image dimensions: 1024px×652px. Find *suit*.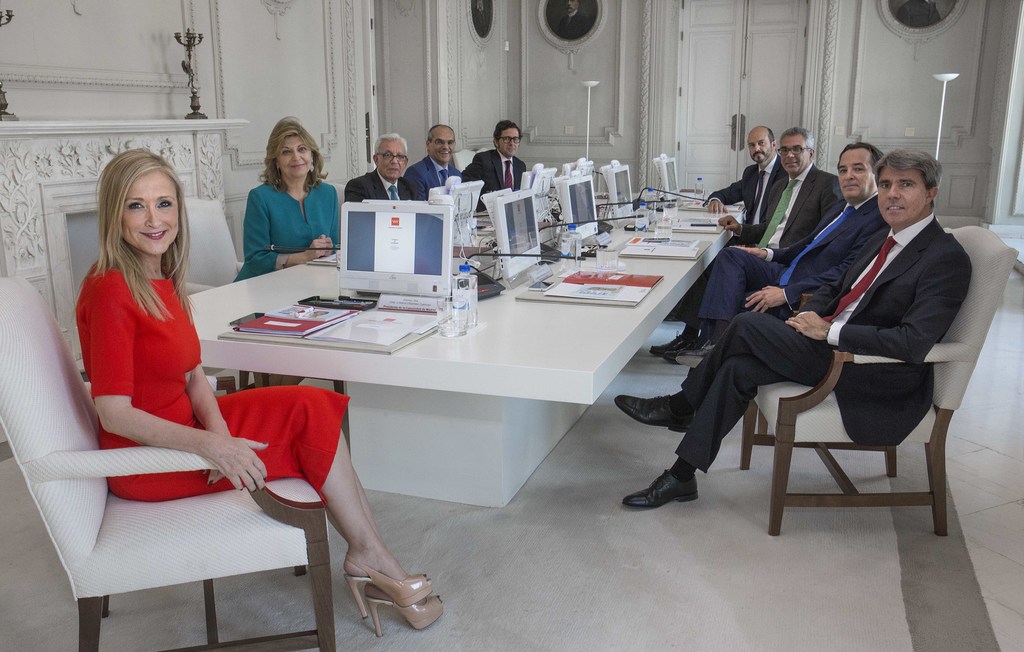
select_region(698, 193, 887, 327).
